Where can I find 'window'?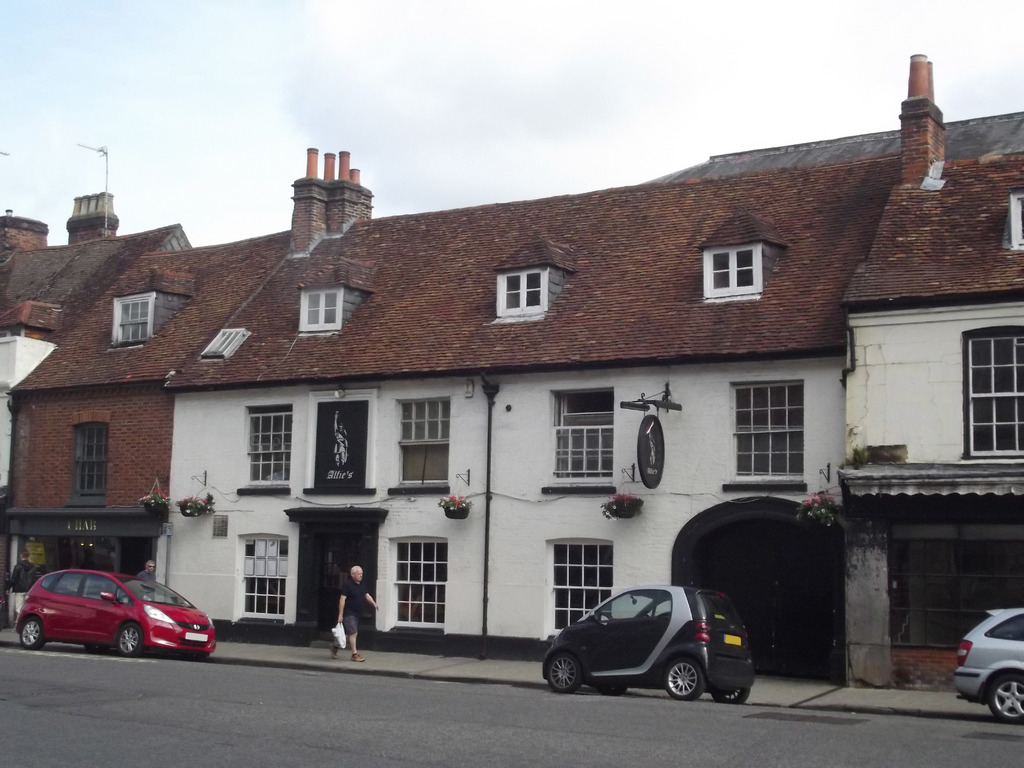
You can find it at l=491, t=268, r=554, b=326.
